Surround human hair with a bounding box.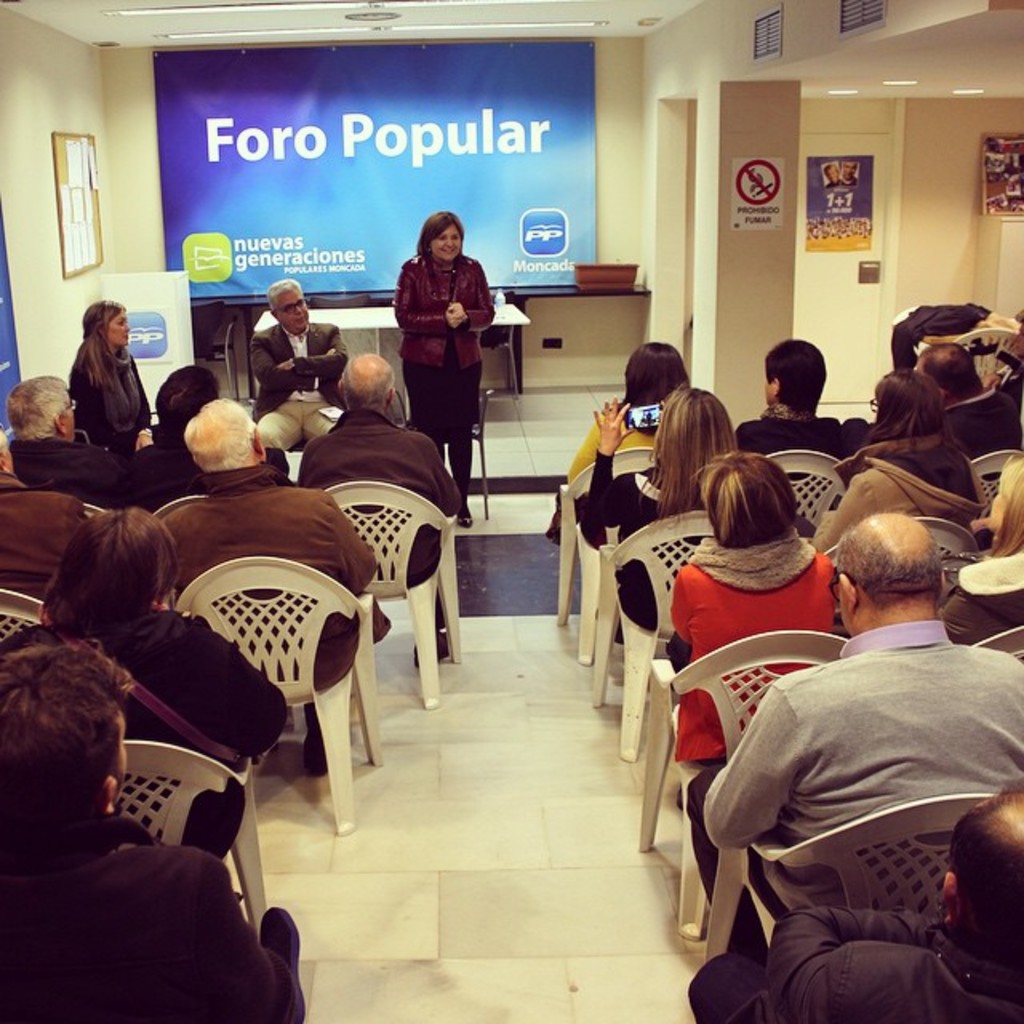
bbox=(150, 363, 218, 438).
